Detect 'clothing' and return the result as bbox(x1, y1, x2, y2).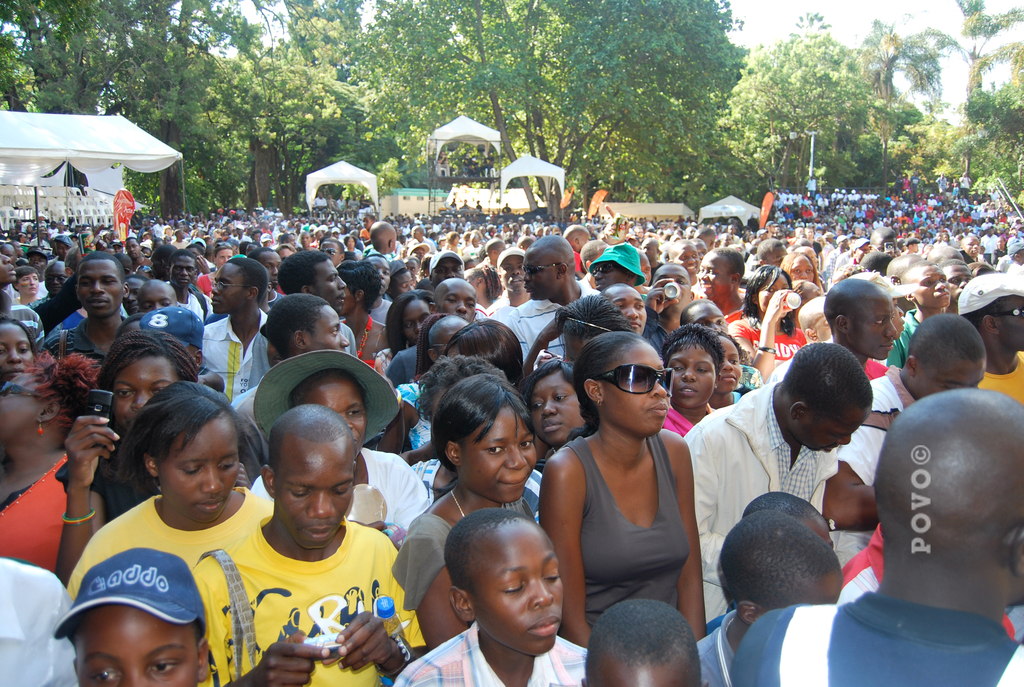
bbox(637, 311, 669, 372).
